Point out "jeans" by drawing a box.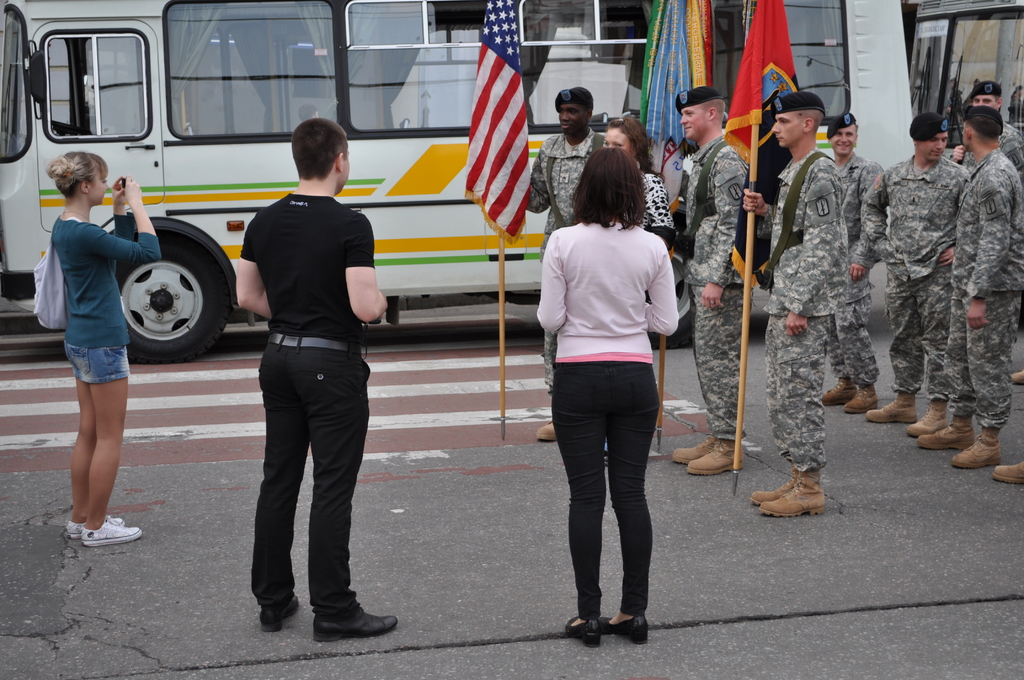
crop(246, 345, 369, 609).
